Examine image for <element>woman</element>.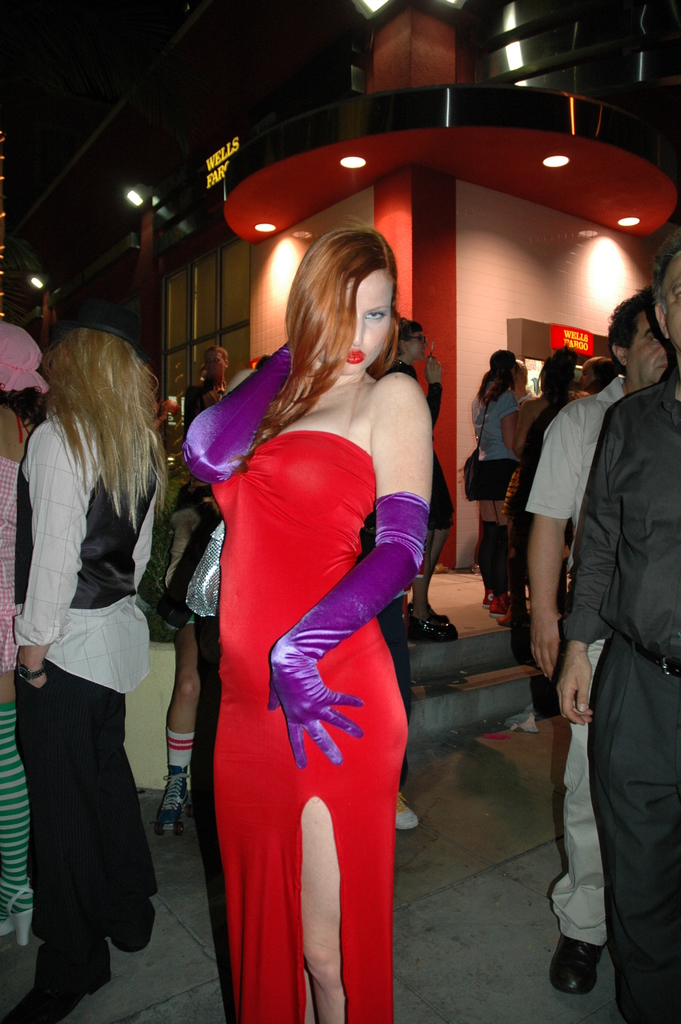
Examination result: (left=0, top=323, right=60, bottom=948).
